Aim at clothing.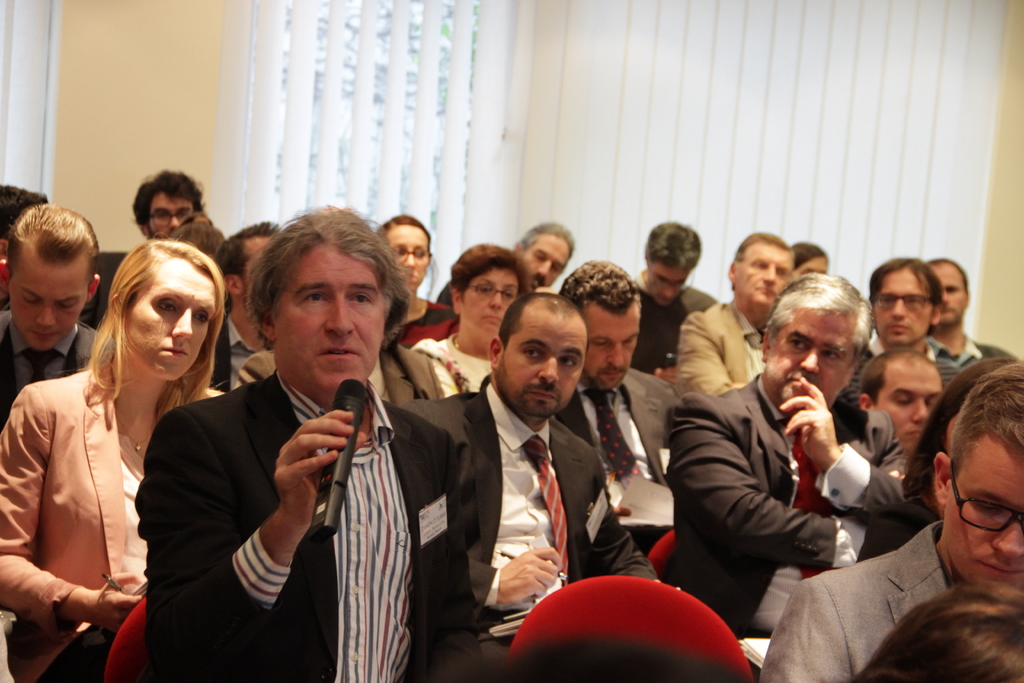
Aimed at box=[628, 276, 715, 378].
